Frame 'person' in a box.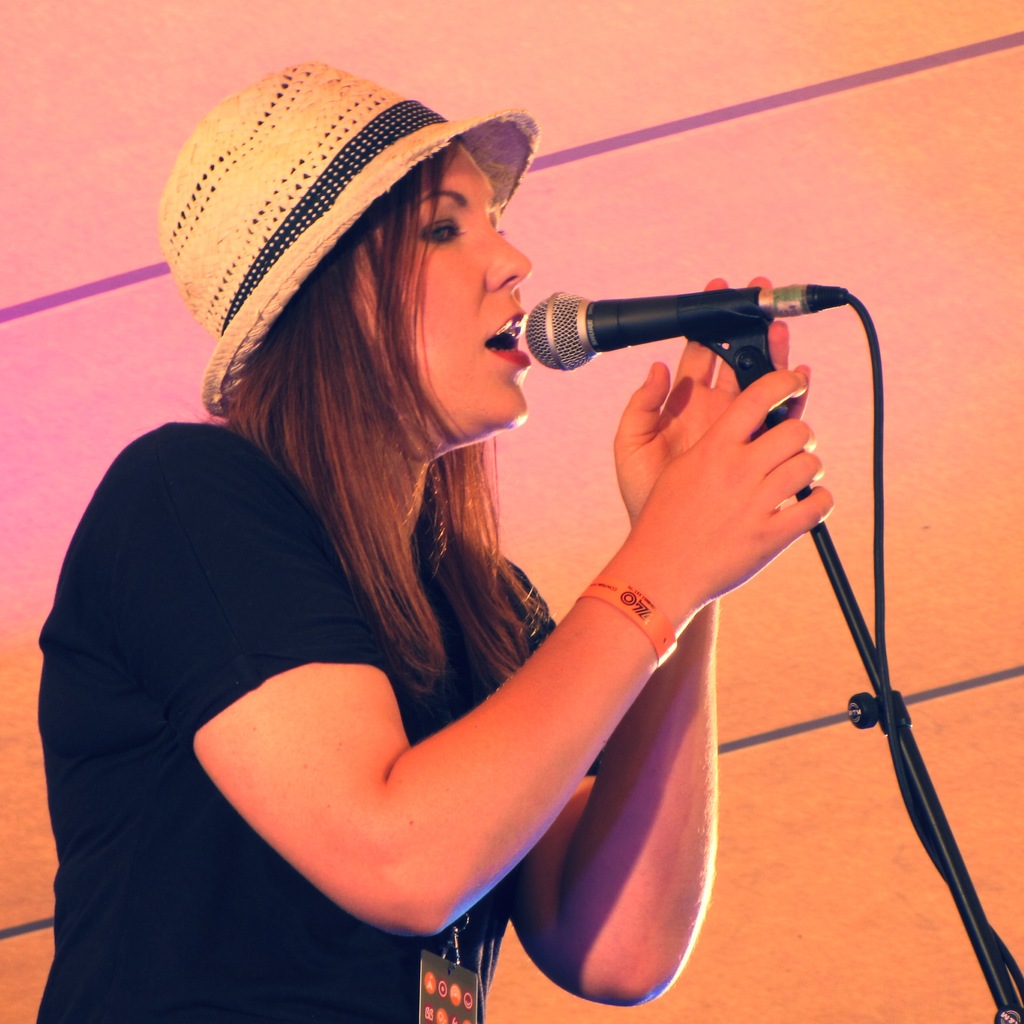
<box>37,62,836,1023</box>.
